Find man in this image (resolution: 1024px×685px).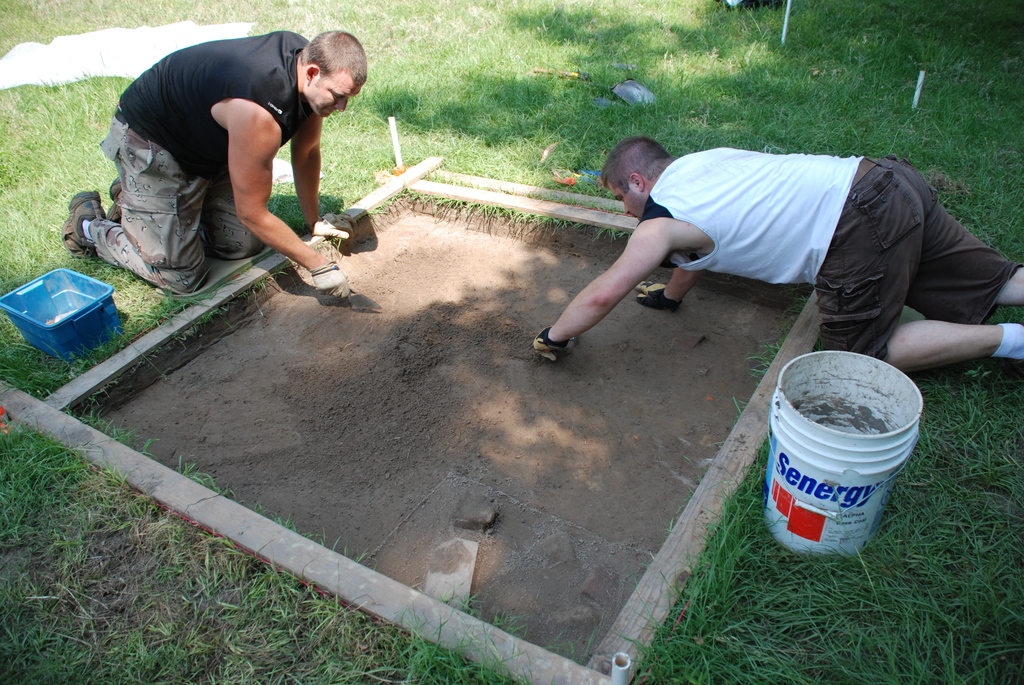
[60,22,374,297].
